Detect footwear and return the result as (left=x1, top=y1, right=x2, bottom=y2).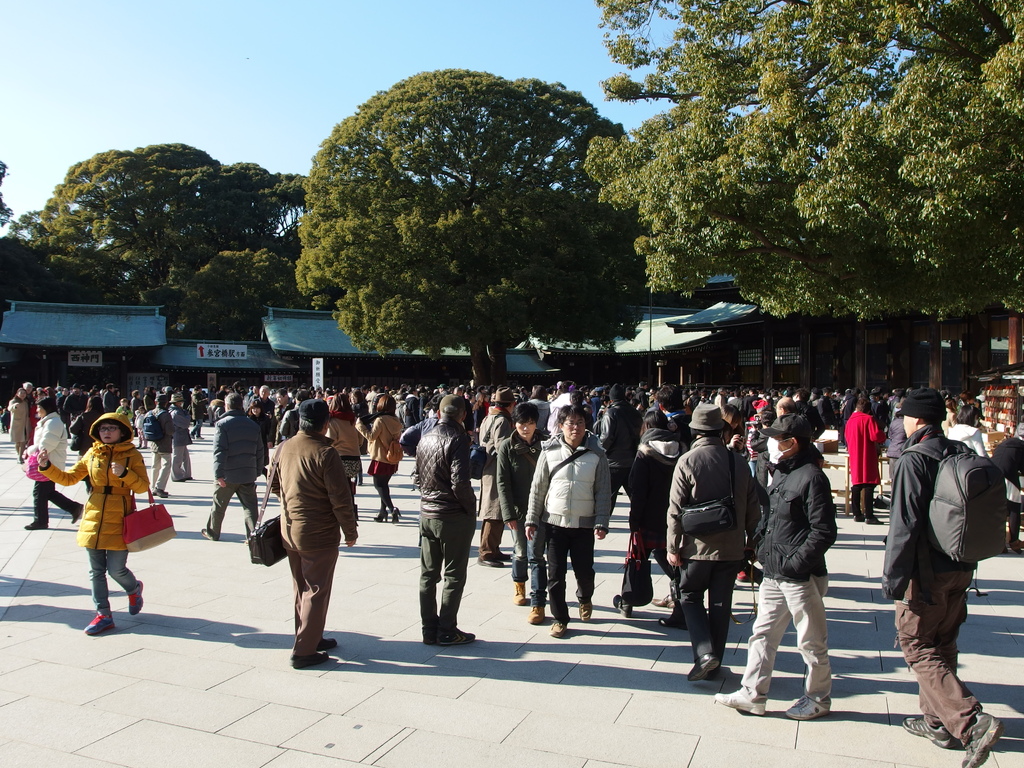
(left=579, top=601, right=596, bottom=623).
